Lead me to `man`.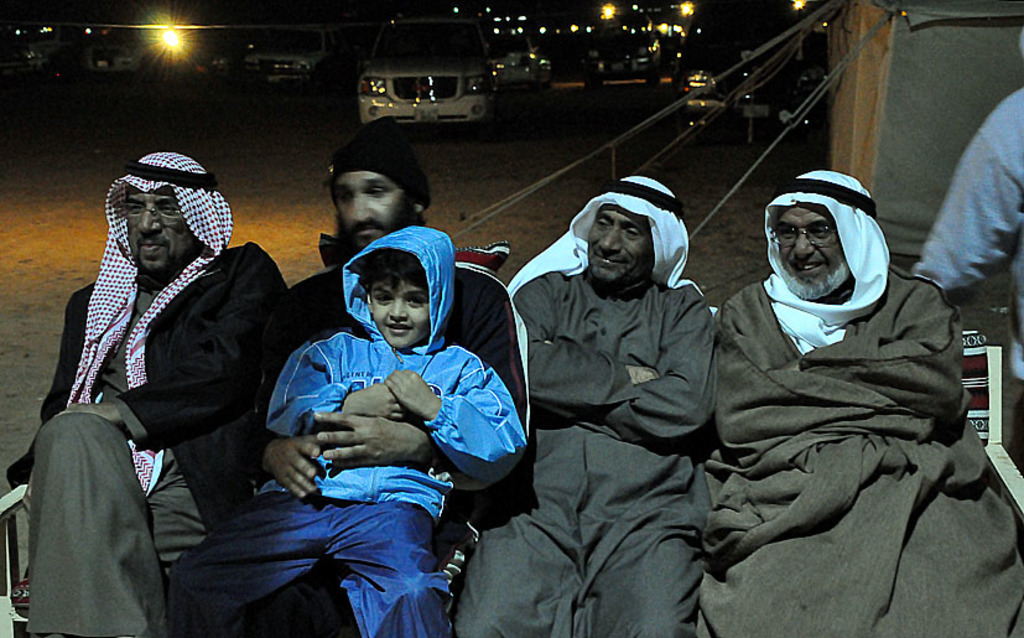
Lead to detection(456, 175, 714, 637).
